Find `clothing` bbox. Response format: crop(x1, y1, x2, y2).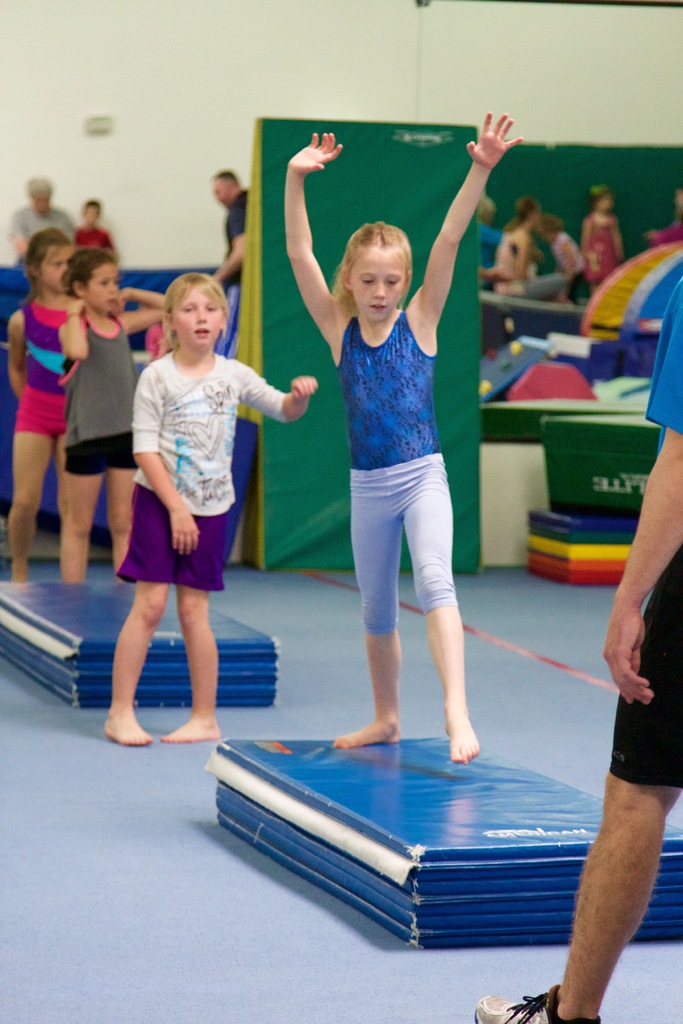
crop(67, 221, 118, 255).
